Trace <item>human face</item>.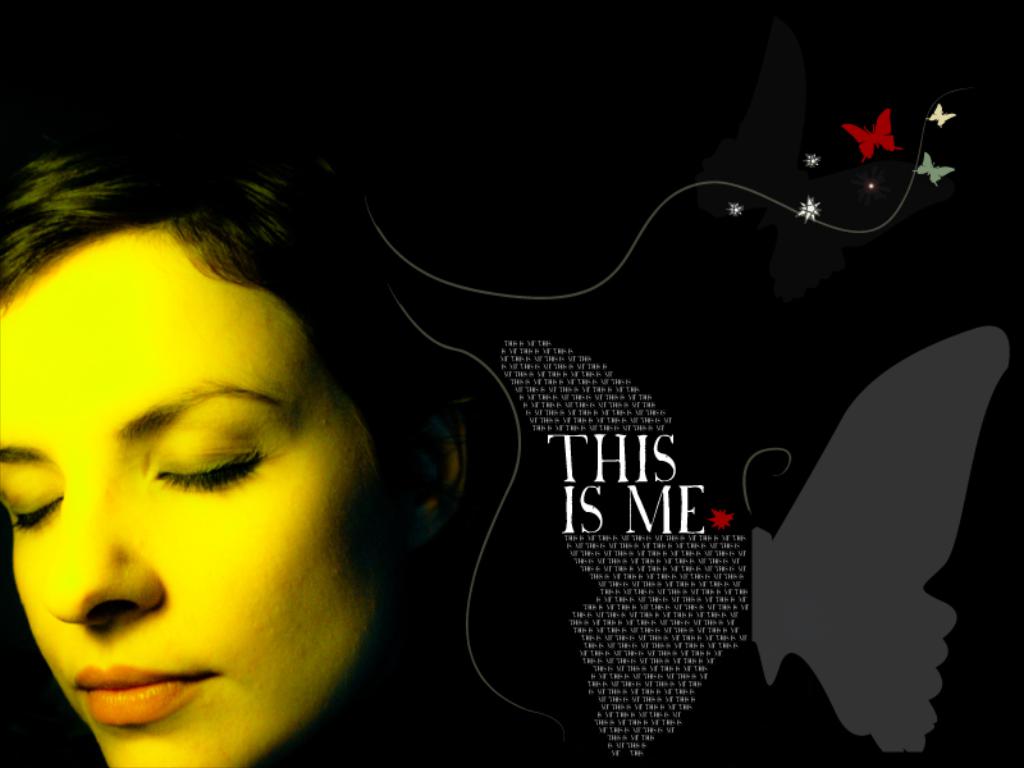
Traced to bbox(0, 229, 384, 767).
